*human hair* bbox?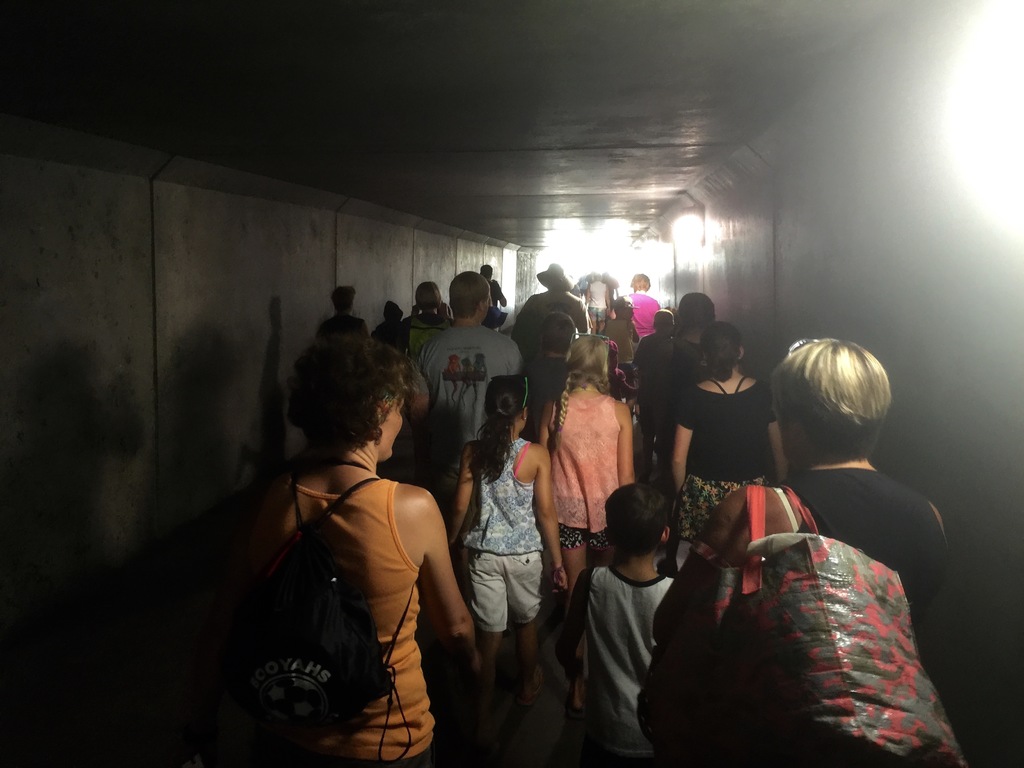
[left=593, top=270, right=603, bottom=278]
